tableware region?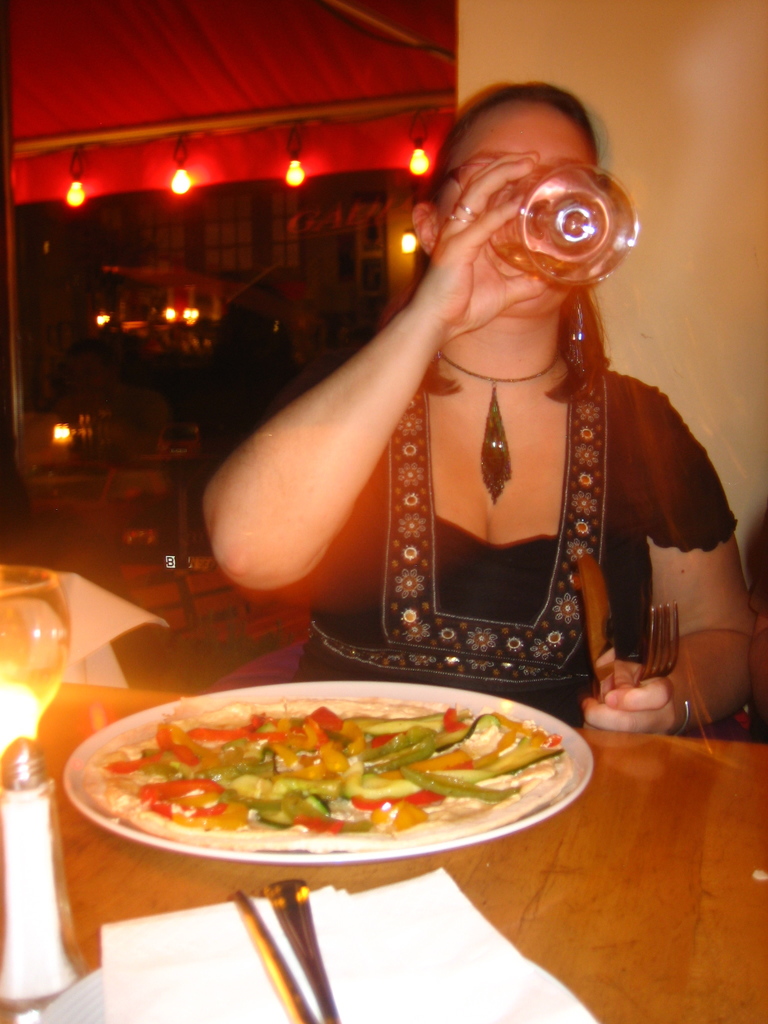
x1=93, y1=675, x2=580, y2=853
